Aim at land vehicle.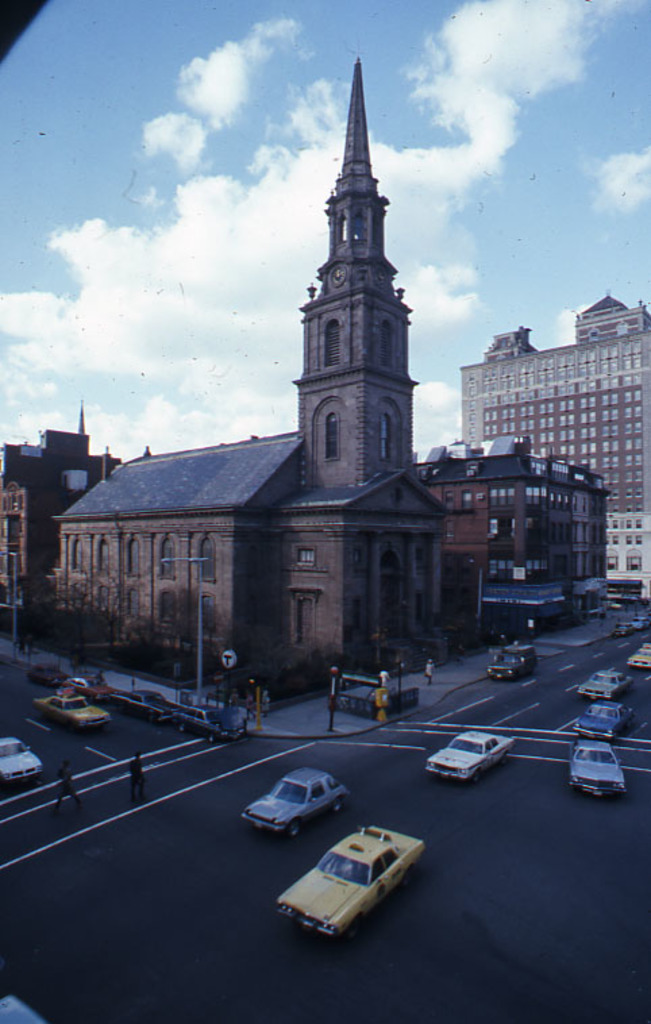
Aimed at (x1=172, y1=700, x2=240, y2=744).
